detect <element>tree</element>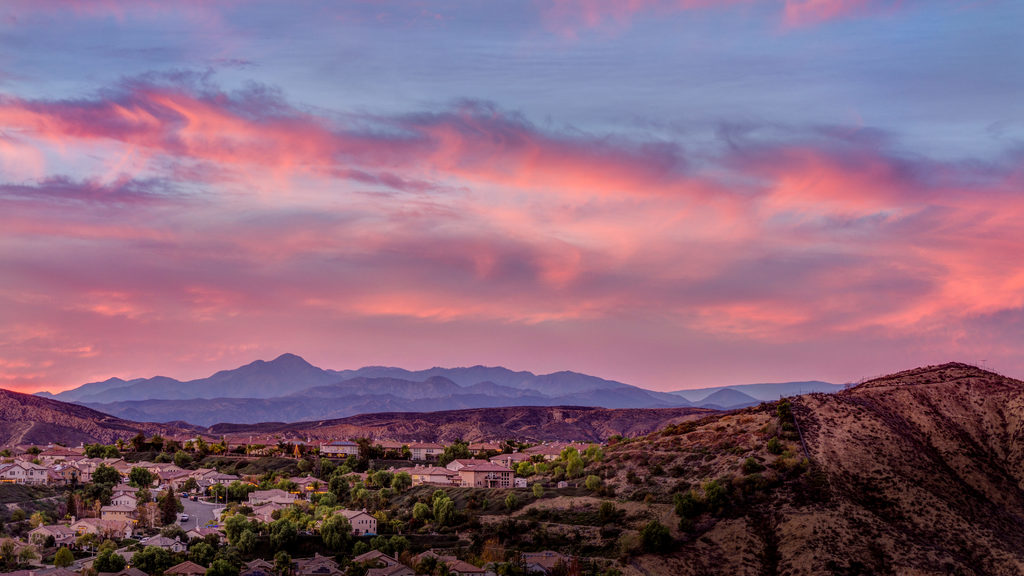
128 464 157 495
